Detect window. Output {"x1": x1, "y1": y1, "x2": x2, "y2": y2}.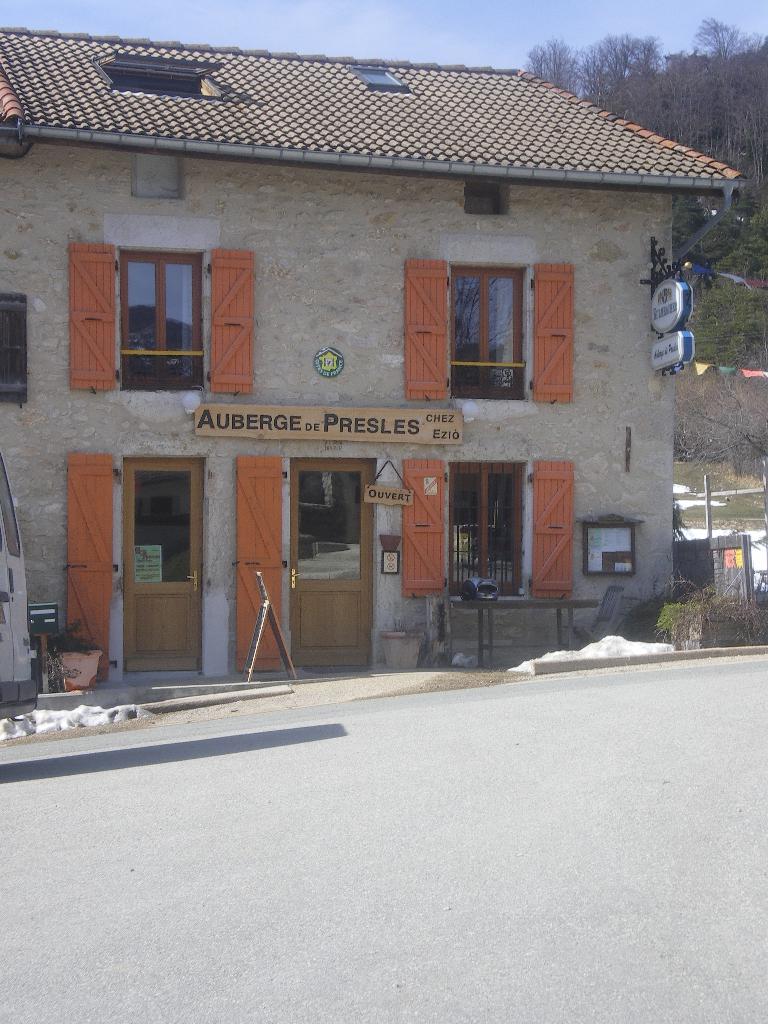
{"x1": 0, "y1": 298, "x2": 32, "y2": 408}.
